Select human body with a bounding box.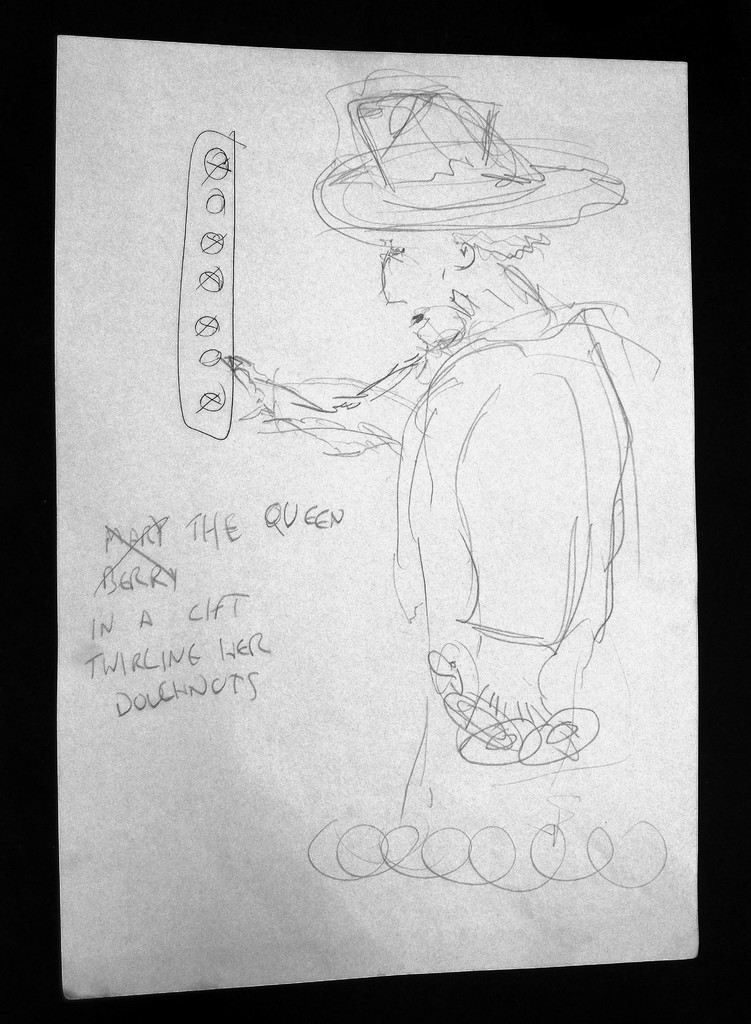
box=[232, 85, 658, 764].
